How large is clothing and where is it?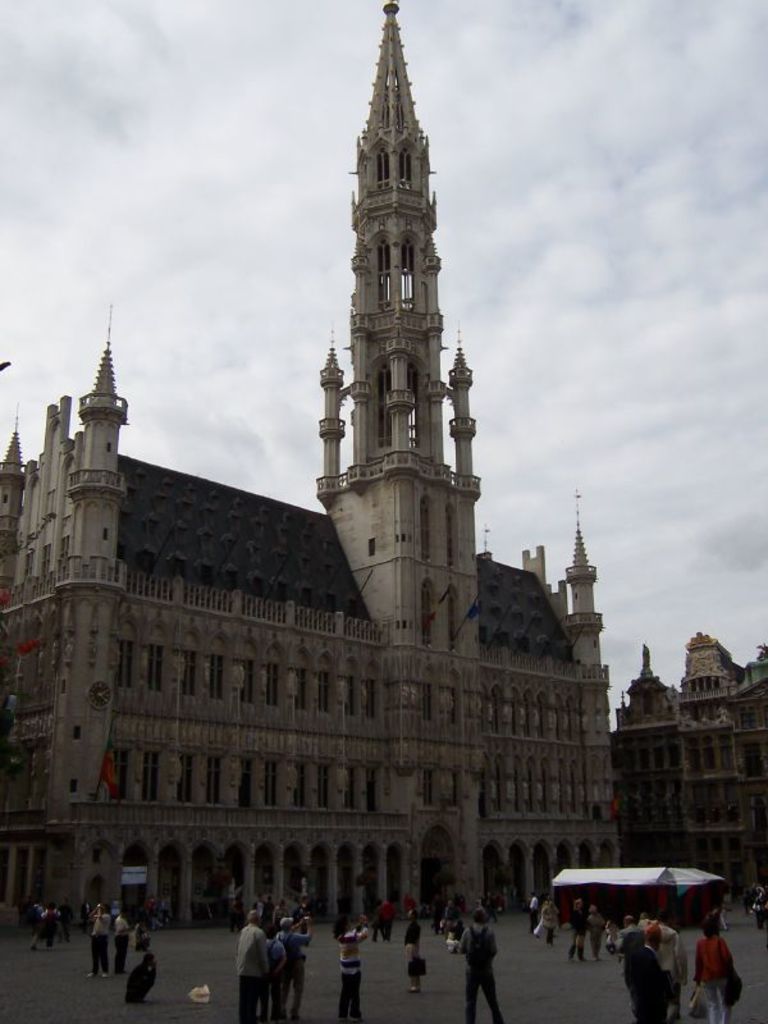
Bounding box: 338 927 367 1020.
